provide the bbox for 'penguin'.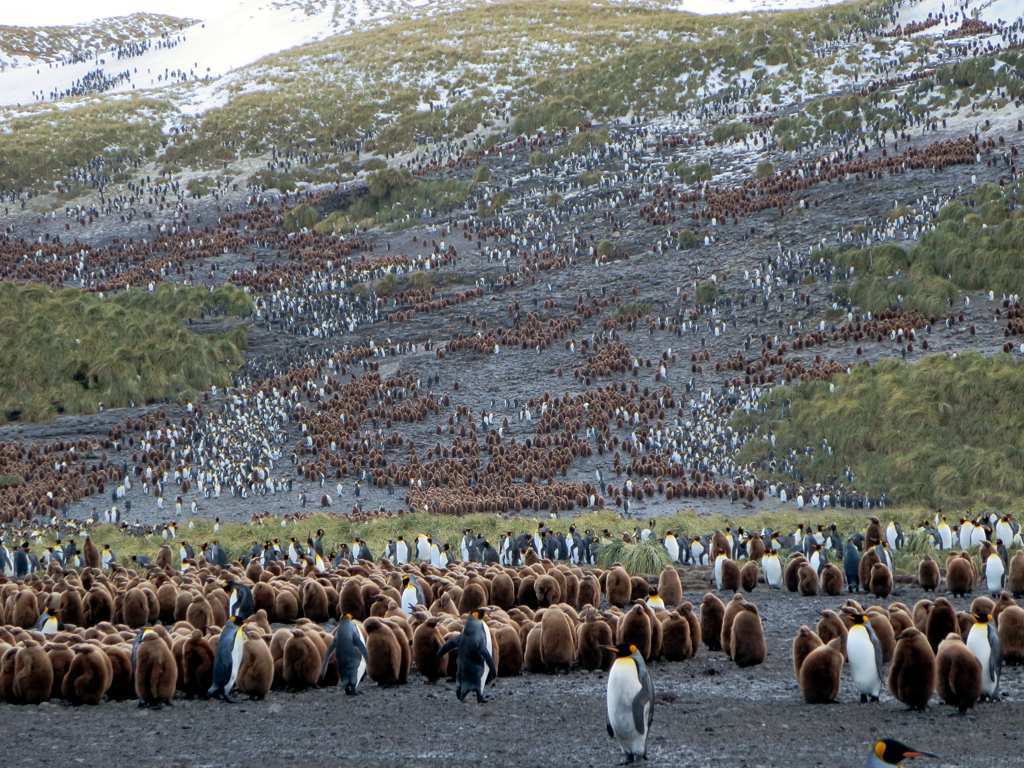
bbox(321, 613, 367, 694).
